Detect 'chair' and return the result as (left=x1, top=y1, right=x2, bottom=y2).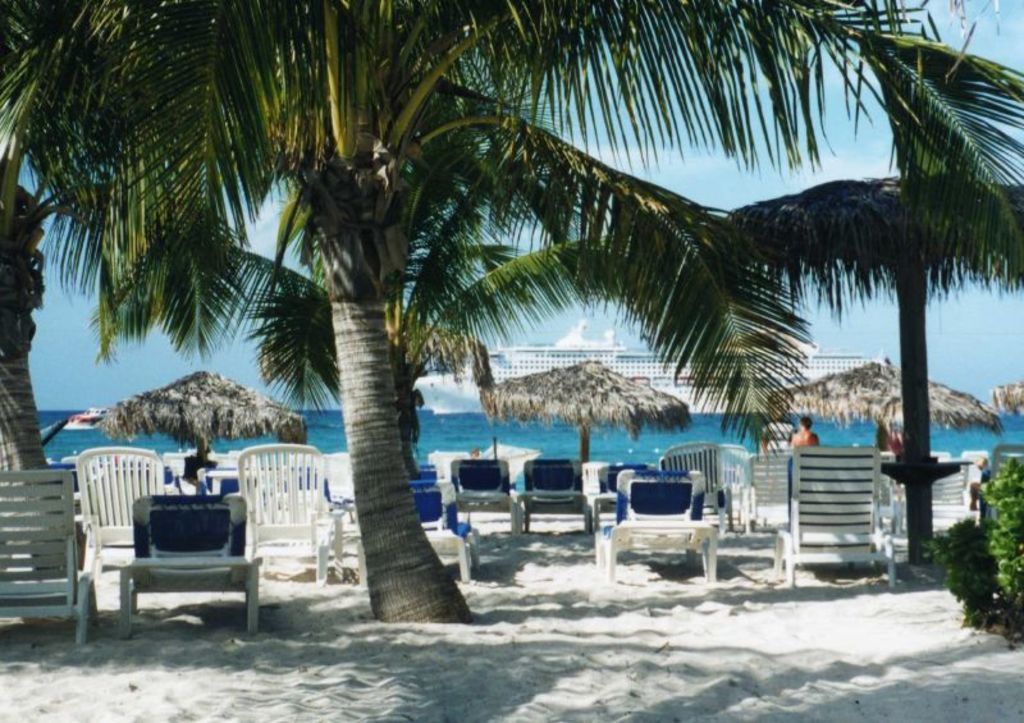
(left=768, top=443, right=896, bottom=589).
